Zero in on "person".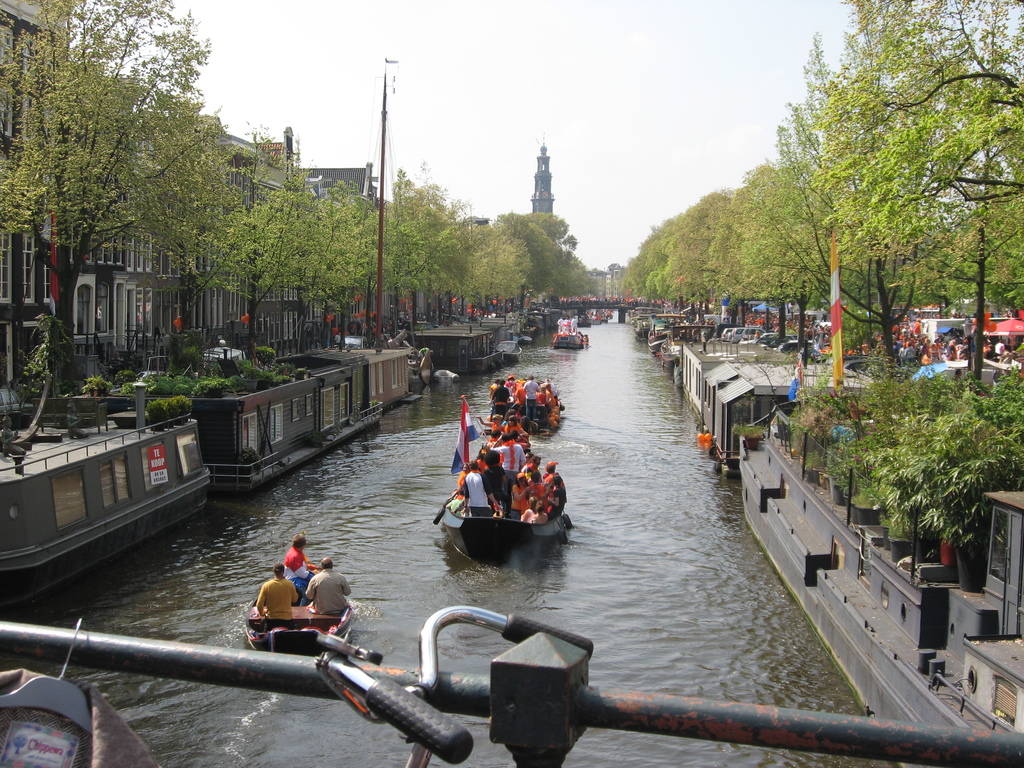
Zeroed in: 257, 561, 299, 627.
